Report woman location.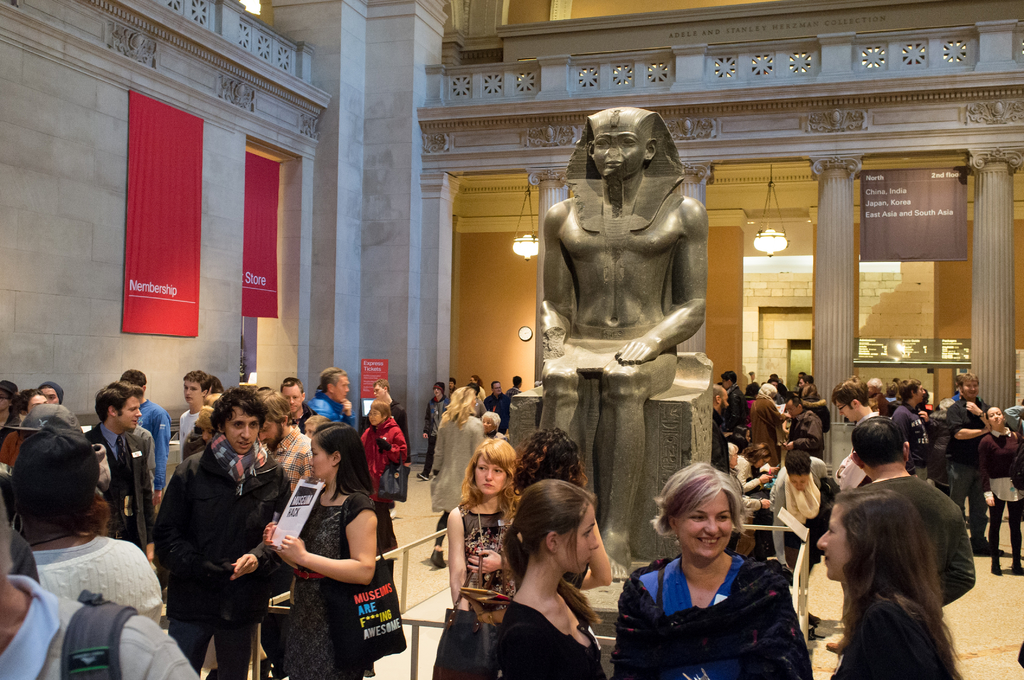
Report: l=976, t=407, r=1023, b=577.
